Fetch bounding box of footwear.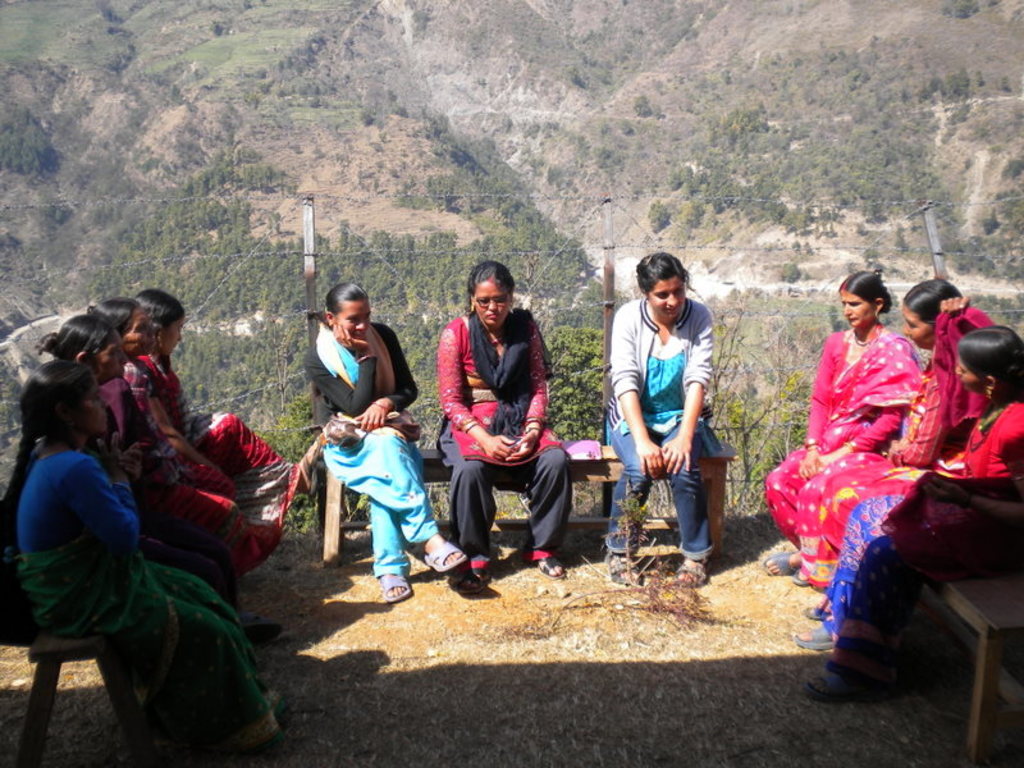
Bbox: locate(424, 541, 467, 571).
